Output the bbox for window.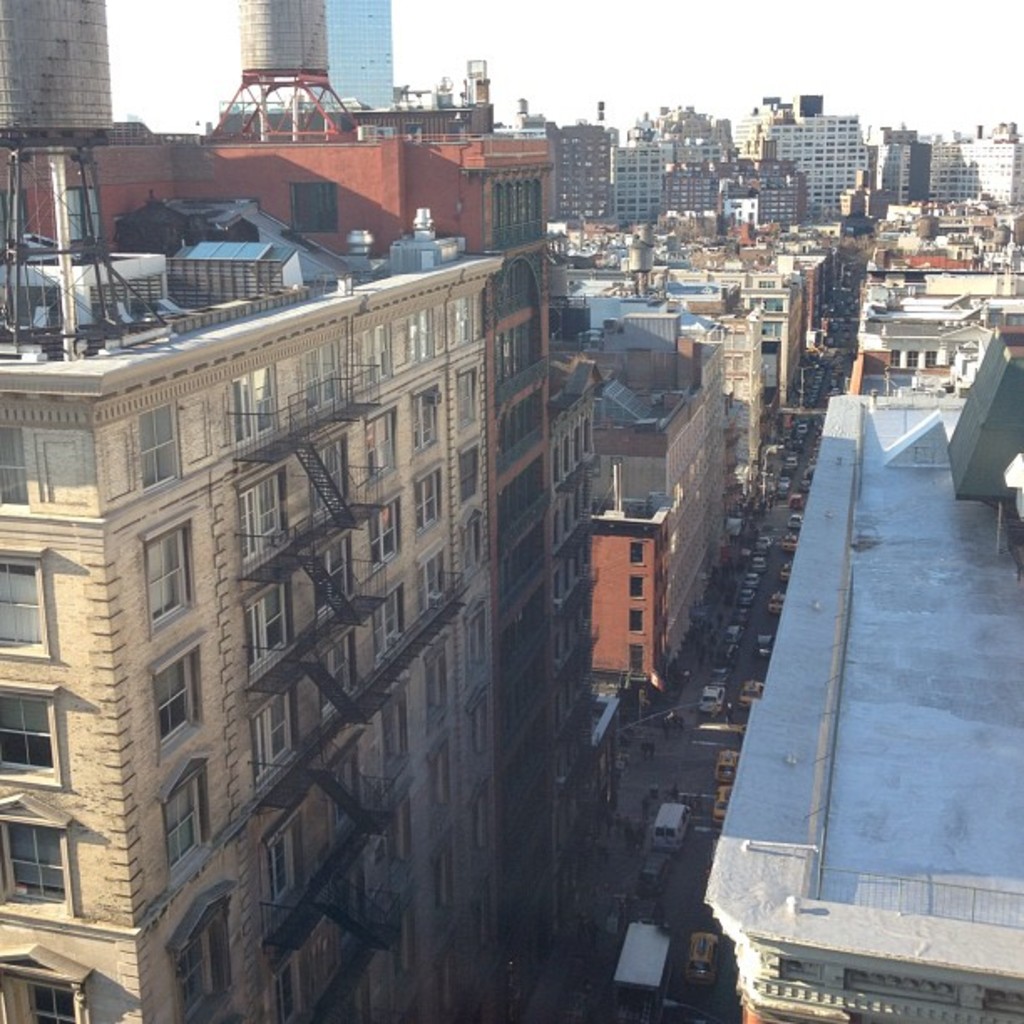
box=[455, 296, 468, 331].
